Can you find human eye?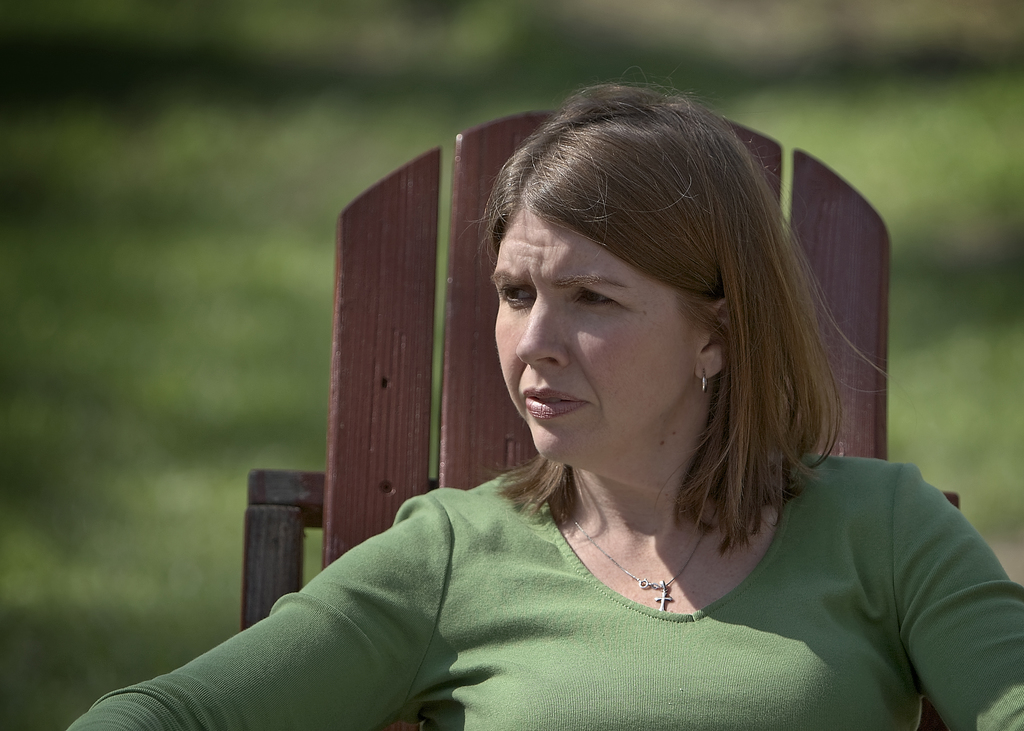
Yes, bounding box: (left=565, top=277, right=629, bottom=316).
